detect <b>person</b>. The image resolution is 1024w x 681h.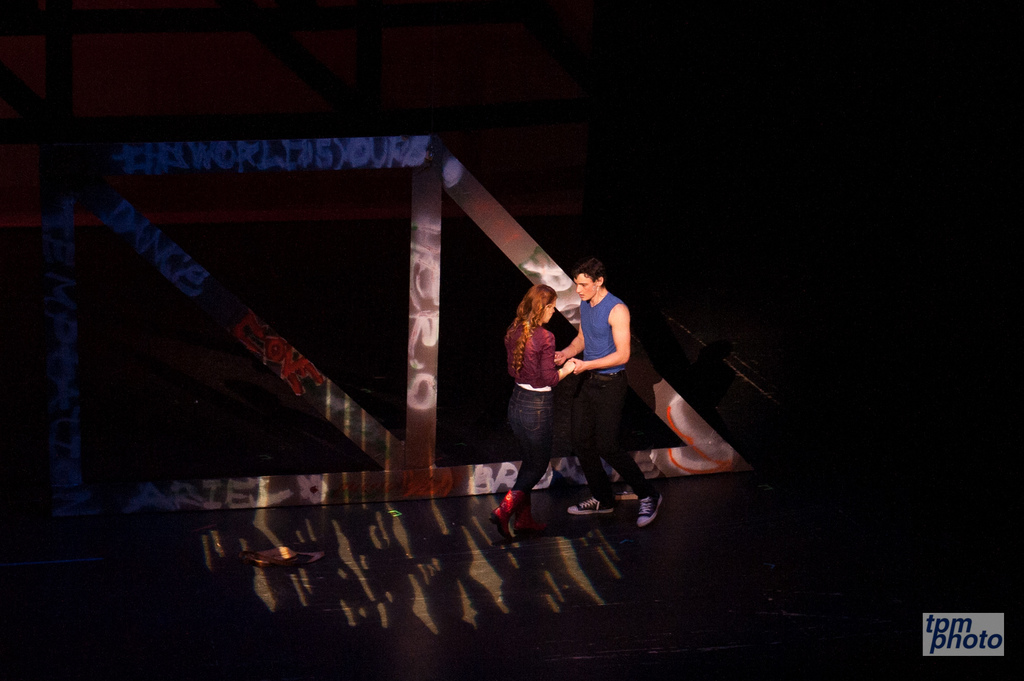
x1=491 y1=285 x2=584 y2=538.
